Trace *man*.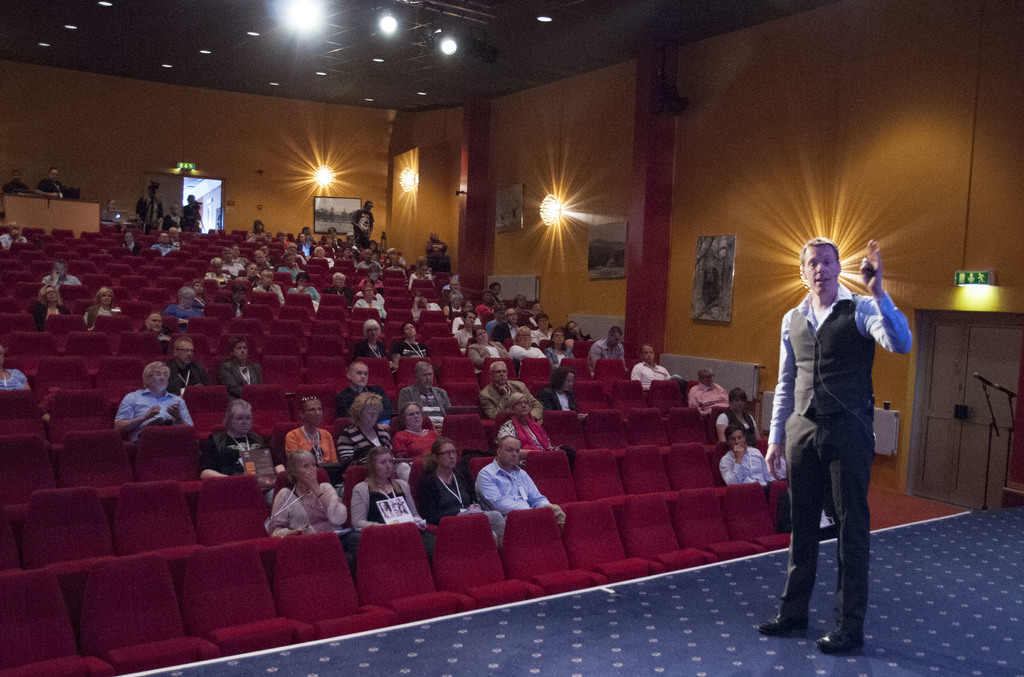
Traced to 715:386:761:452.
